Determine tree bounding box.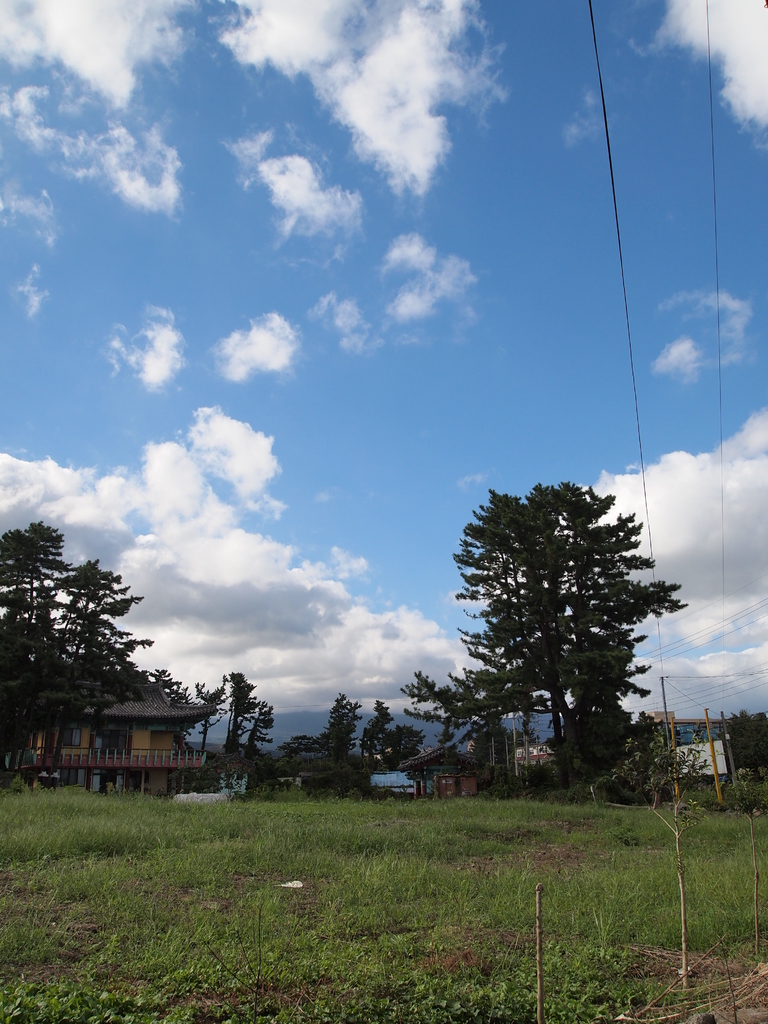
Determined: detection(223, 668, 261, 751).
